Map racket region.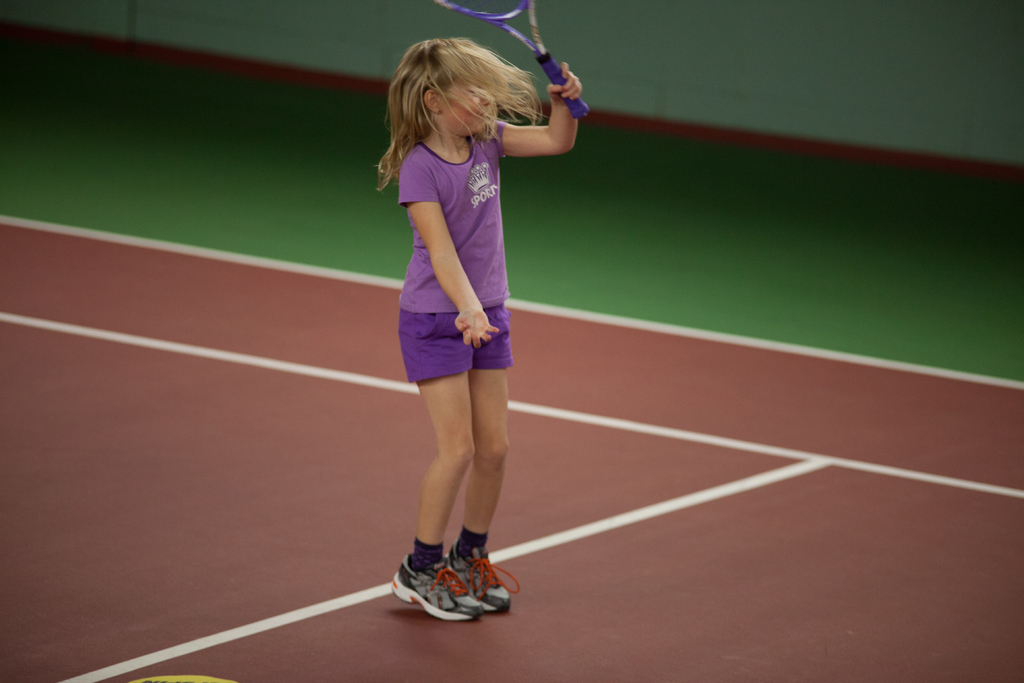
Mapped to (x1=431, y1=0, x2=591, y2=122).
